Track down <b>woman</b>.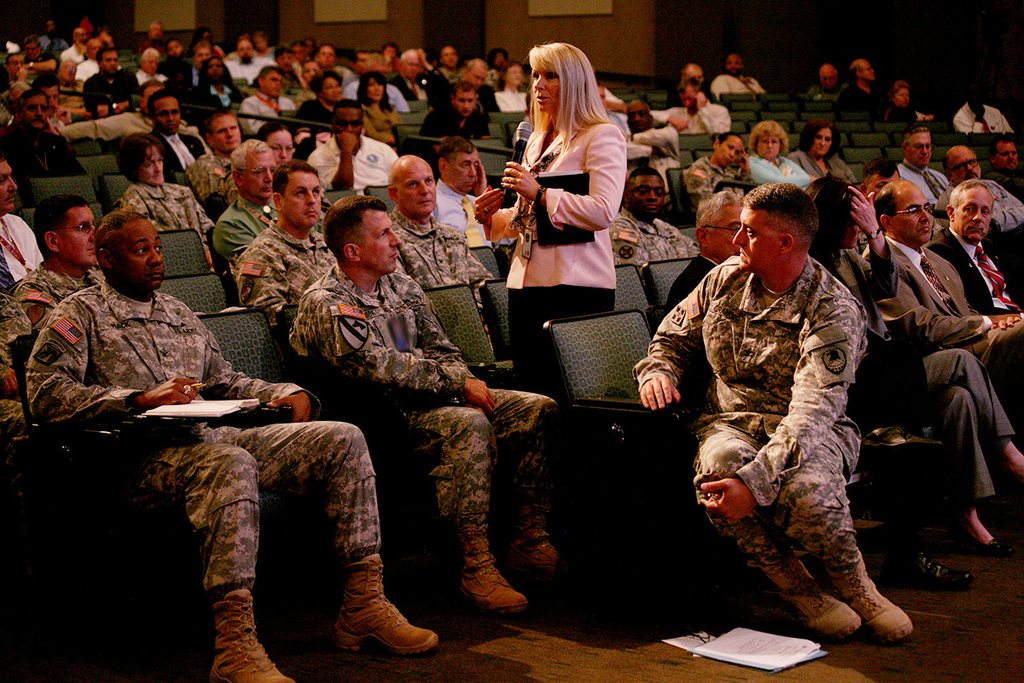
Tracked to box=[354, 71, 407, 152].
